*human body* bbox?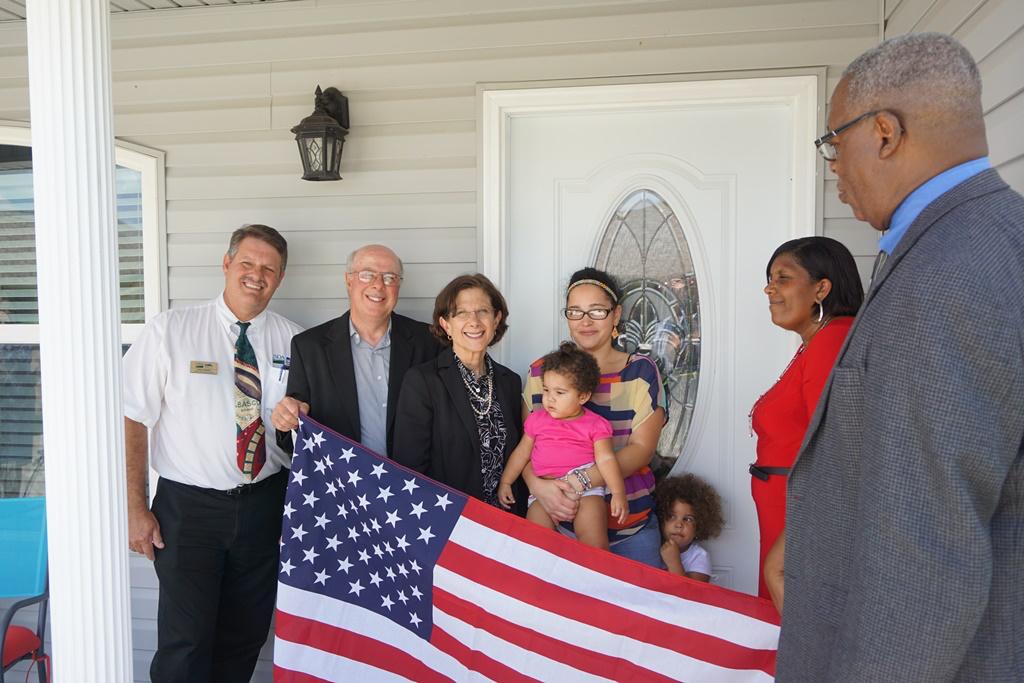
[left=521, top=264, right=665, bottom=564]
